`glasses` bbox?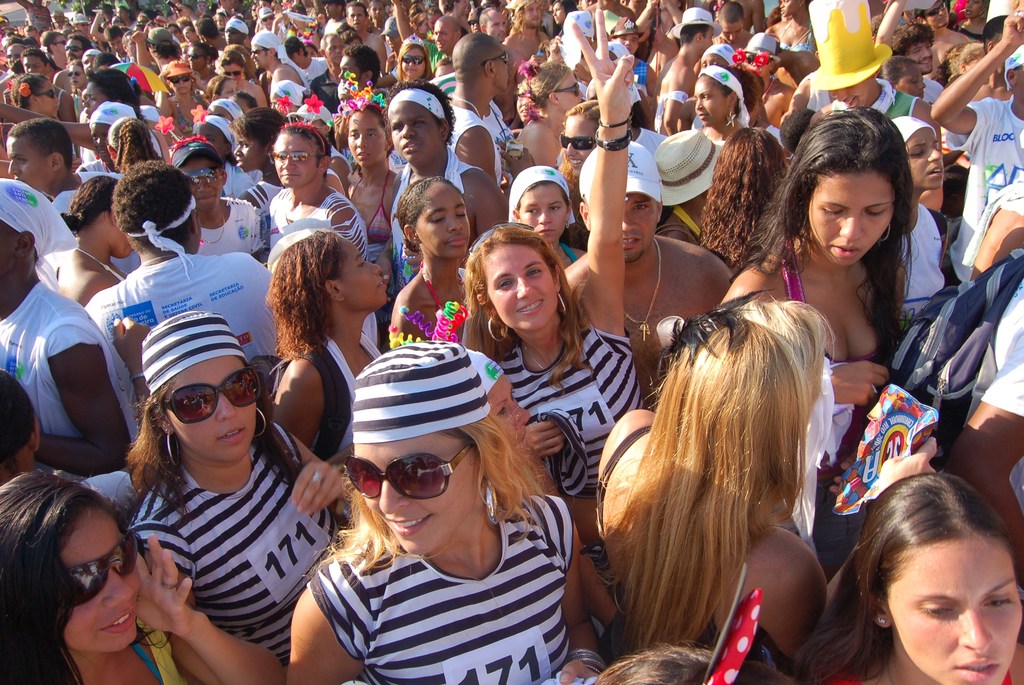
193/170/222/189
